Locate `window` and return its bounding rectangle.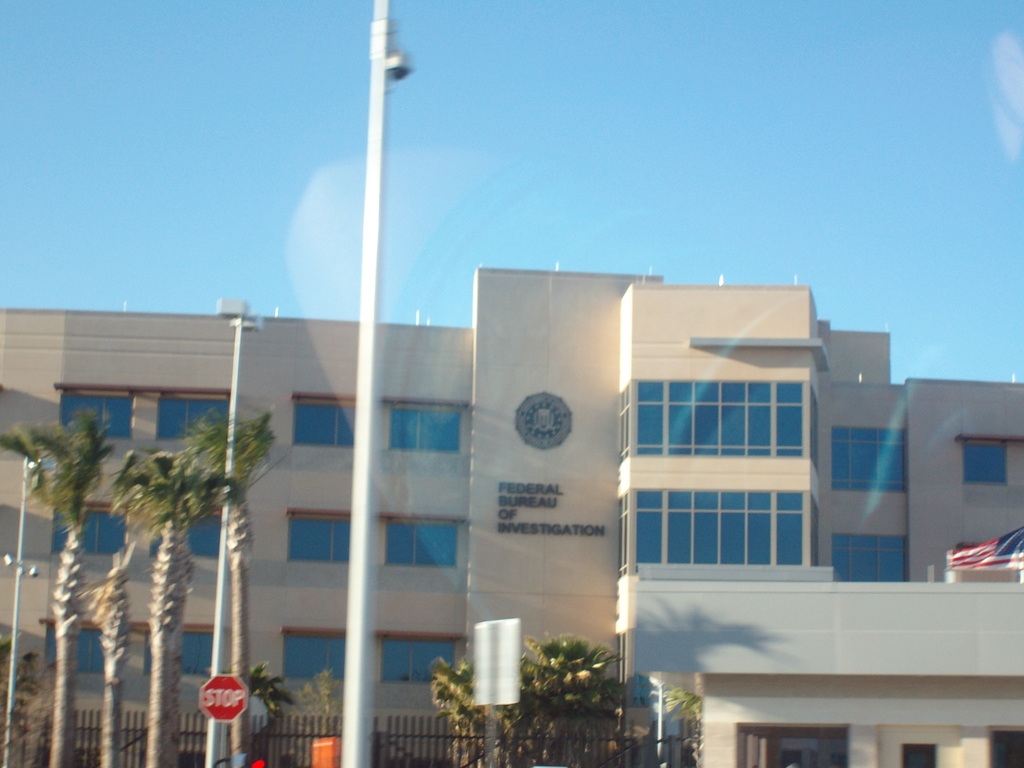
[left=384, top=399, right=468, bottom=454].
